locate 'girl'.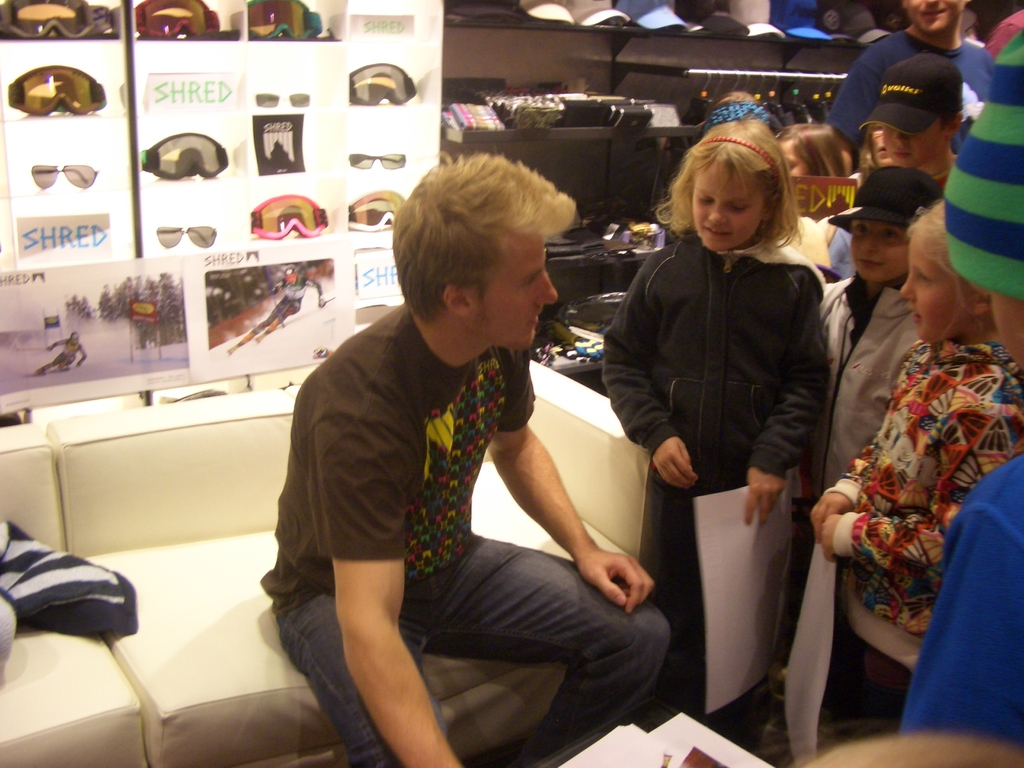
Bounding box: 815/199/1023/736.
